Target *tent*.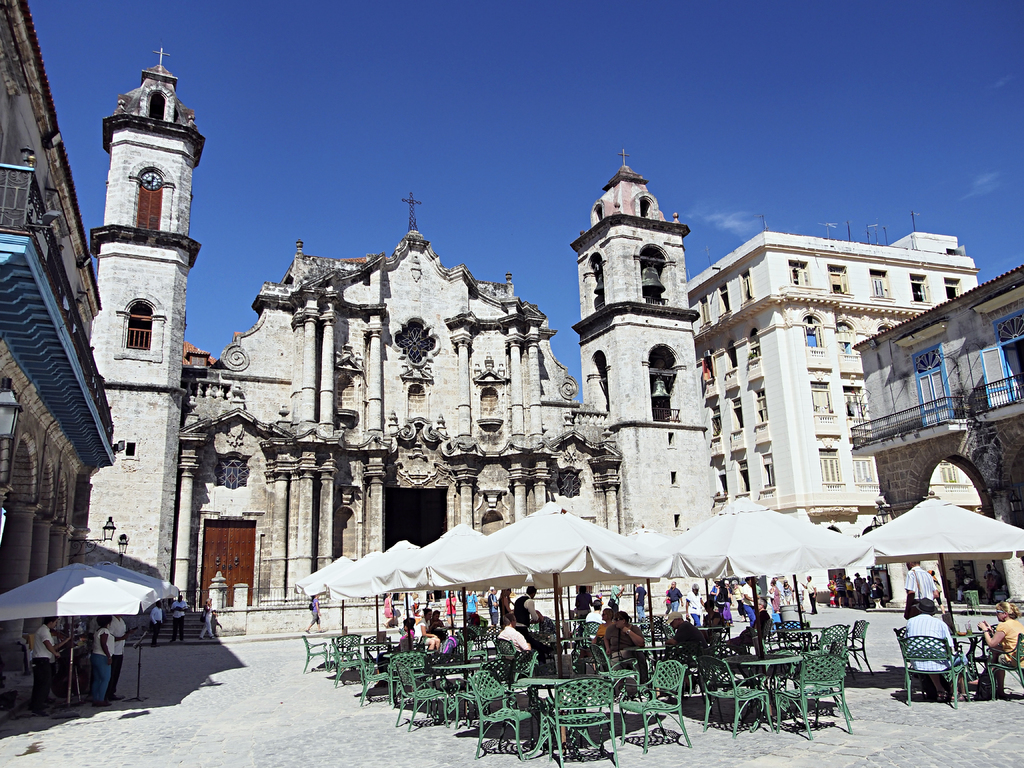
Target region: bbox=[863, 490, 1023, 687].
